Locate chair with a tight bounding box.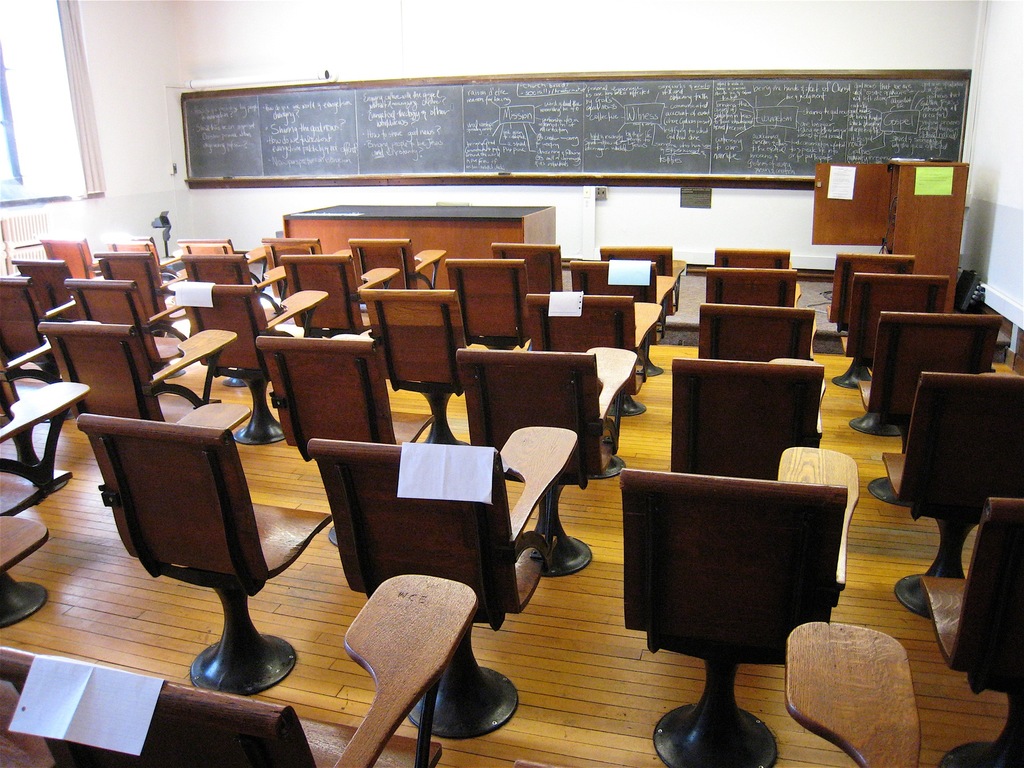
[left=668, top=355, right=829, bottom=481].
